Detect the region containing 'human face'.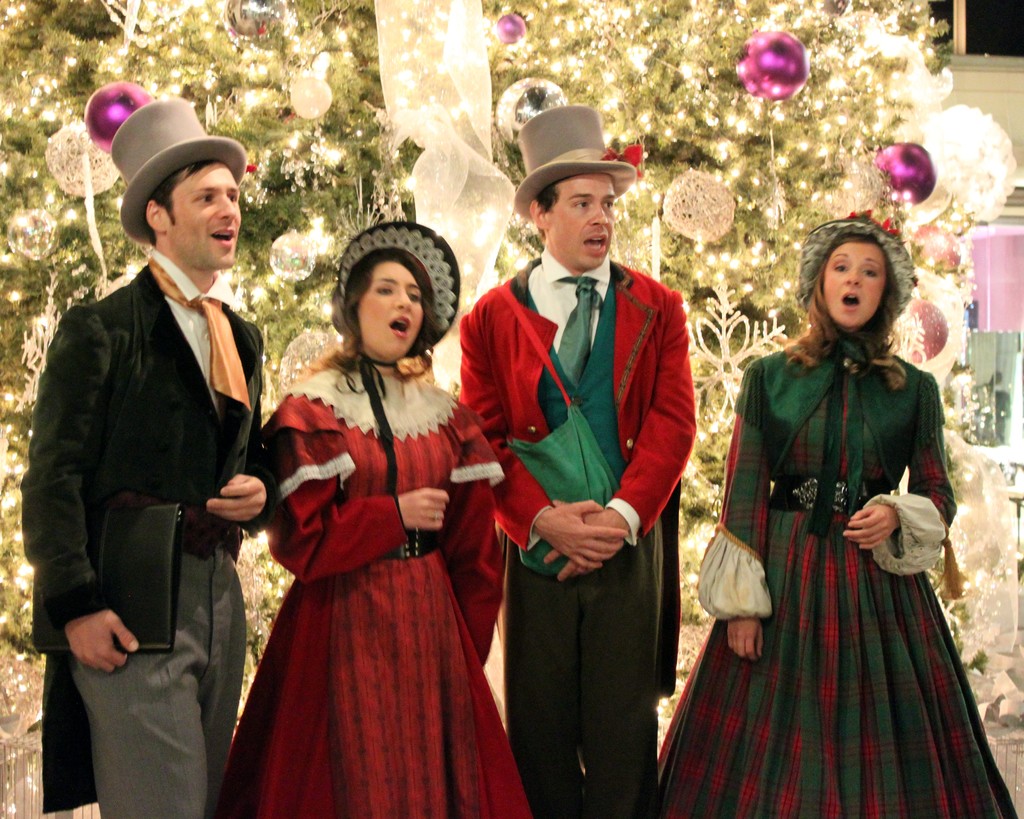
[543,179,612,273].
